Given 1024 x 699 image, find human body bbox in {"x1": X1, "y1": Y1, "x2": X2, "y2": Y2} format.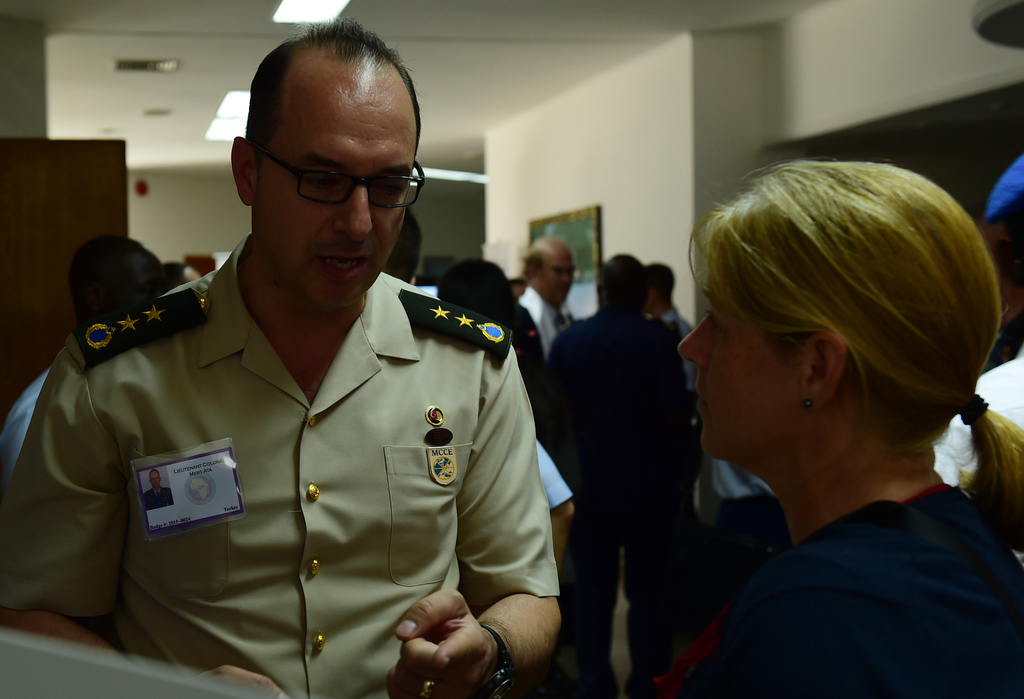
{"x1": 0, "y1": 219, "x2": 180, "y2": 488}.
